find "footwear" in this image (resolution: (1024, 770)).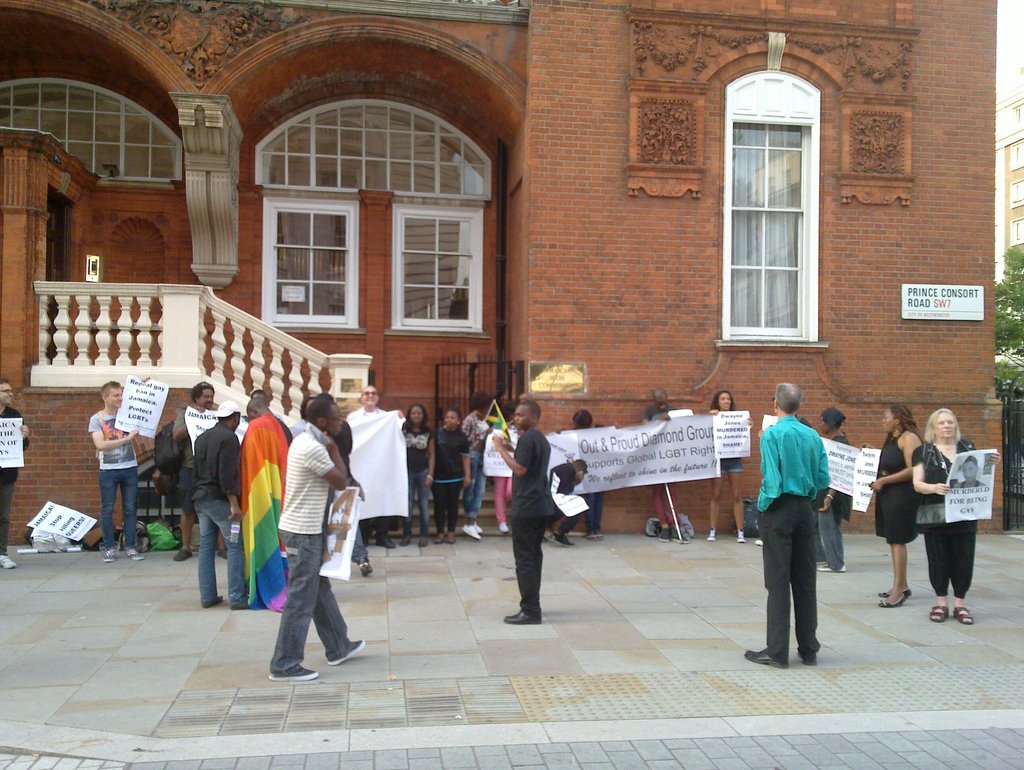
327 637 368 668.
